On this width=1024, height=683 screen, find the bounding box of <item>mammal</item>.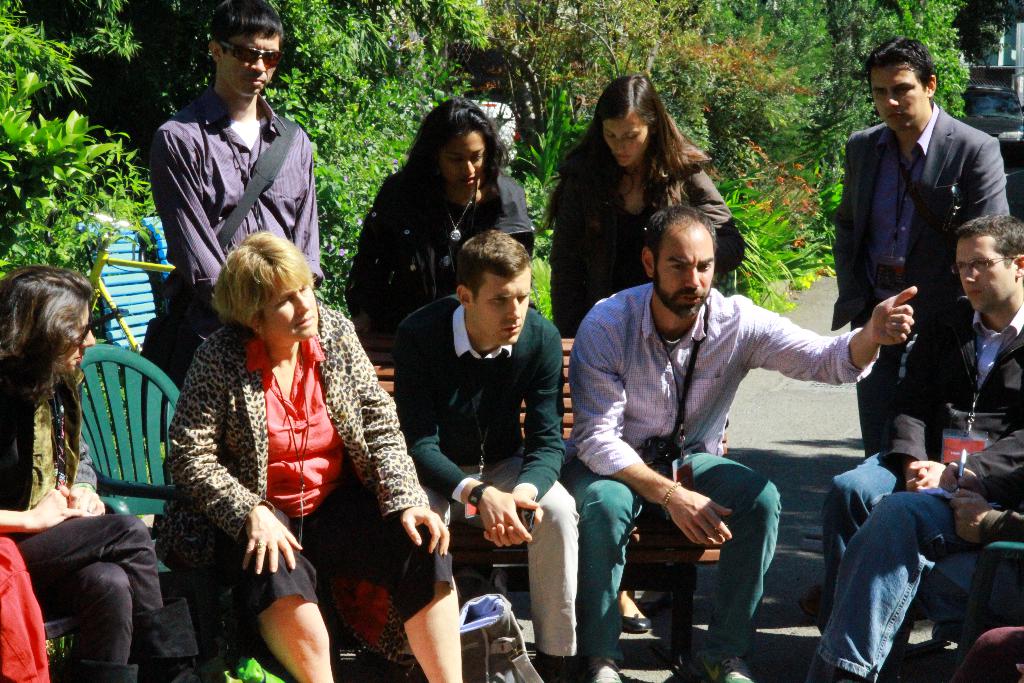
Bounding box: [x1=796, y1=424, x2=1021, y2=682].
